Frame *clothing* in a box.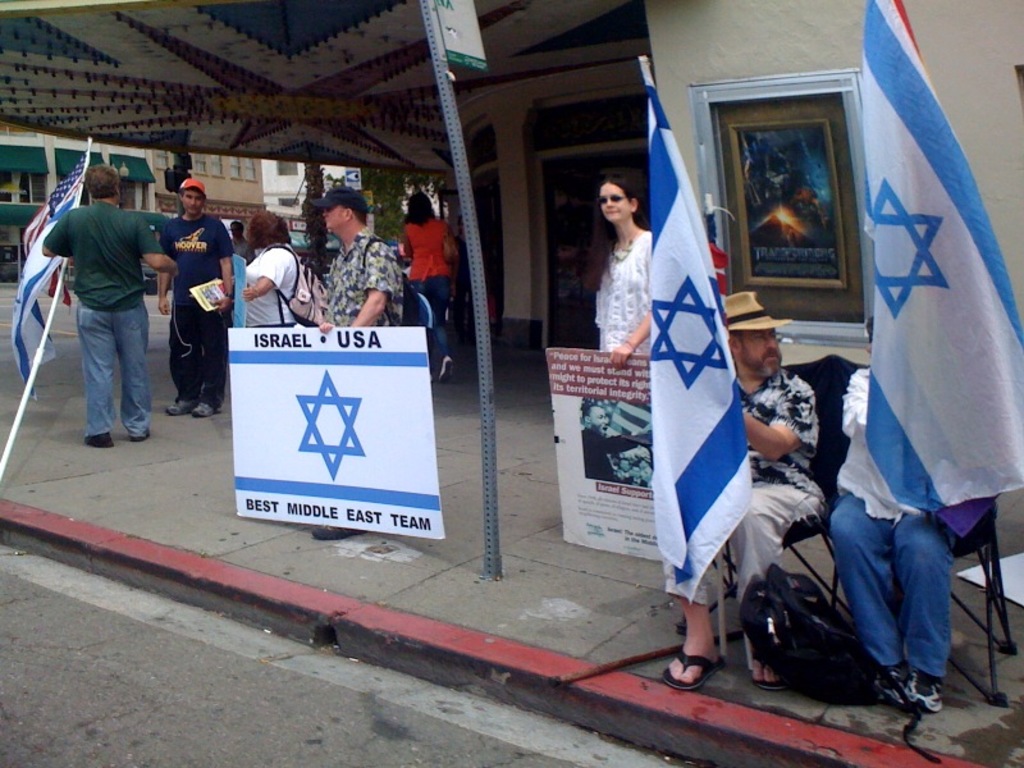
248, 242, 303, 329.
